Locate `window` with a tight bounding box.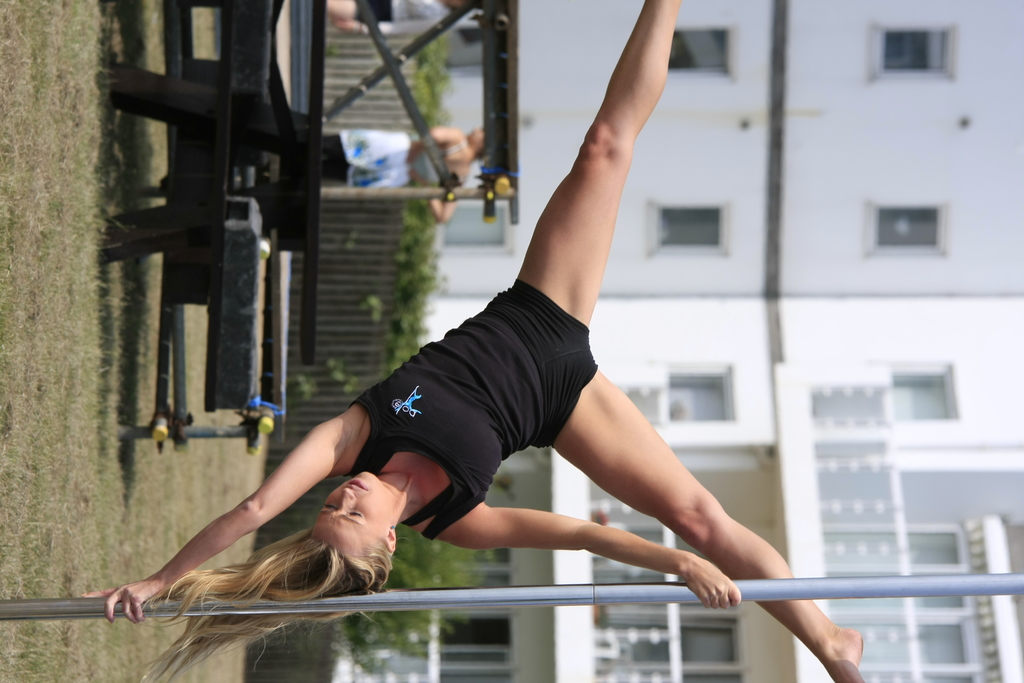
locate(660, 21, 731, 77).
